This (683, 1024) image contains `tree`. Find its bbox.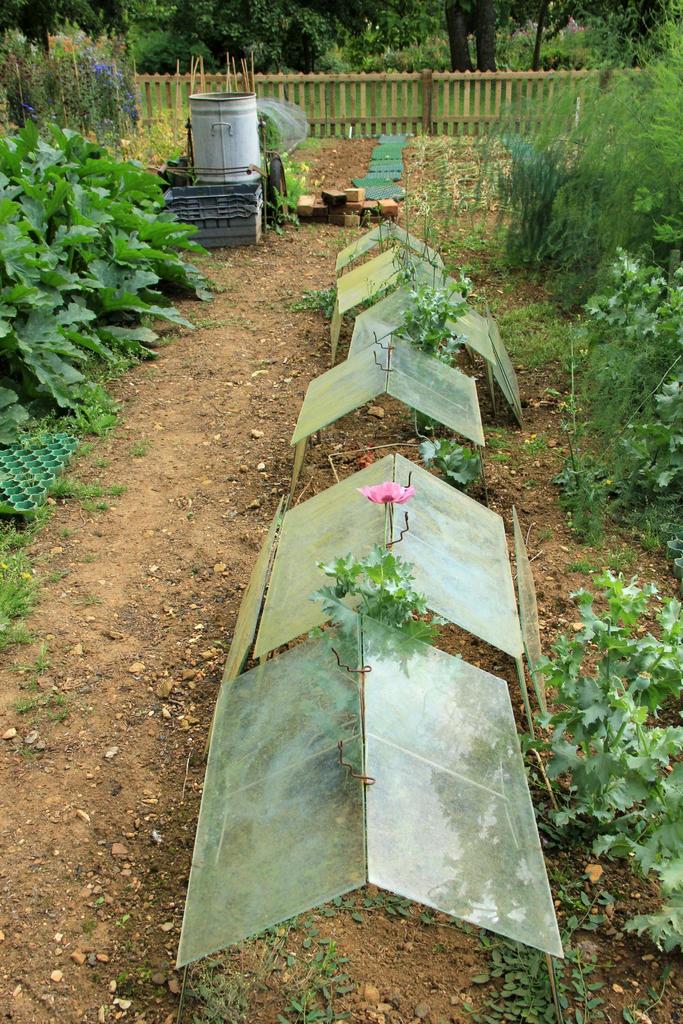
133:0:406:68.
